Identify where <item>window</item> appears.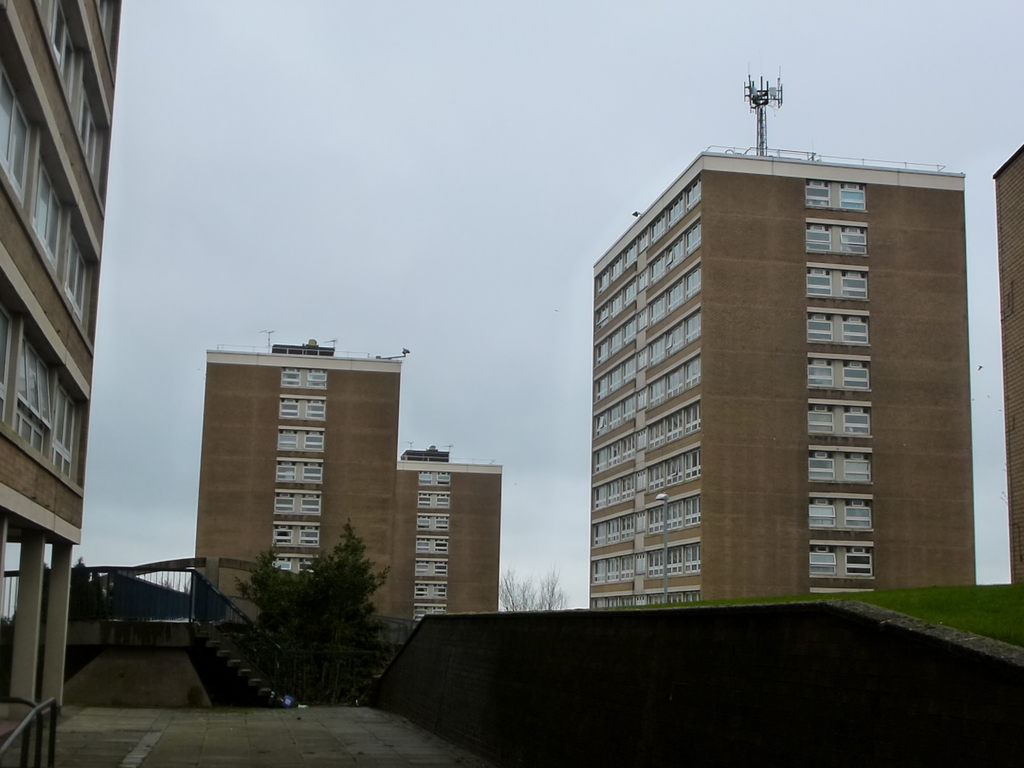
Appears at left=807, top=311, right=873, bottom=340.
